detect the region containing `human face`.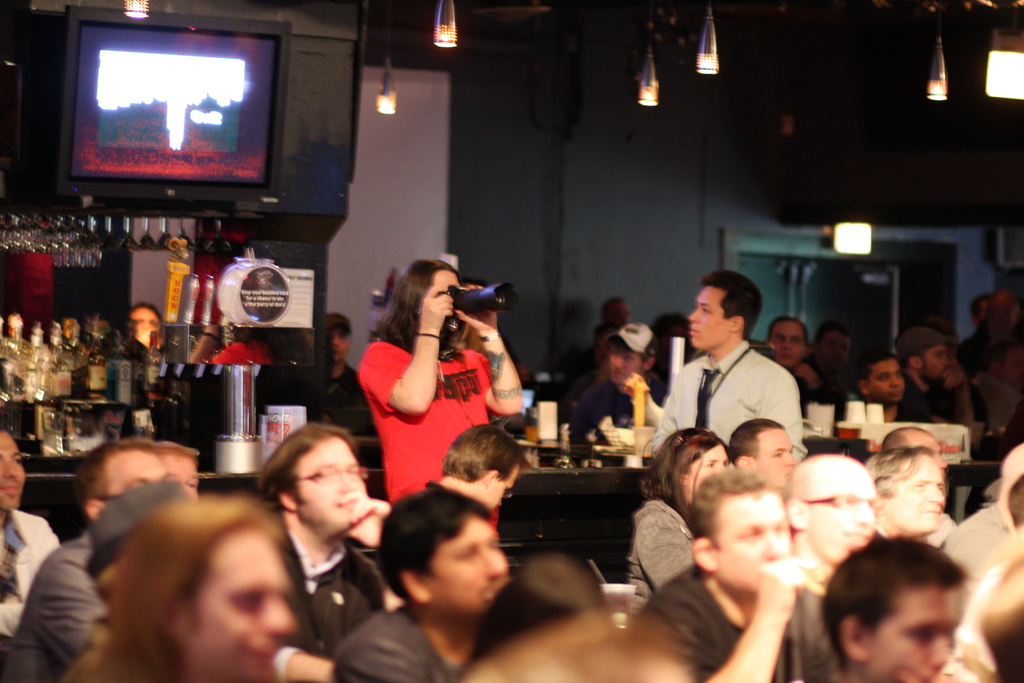
[x1=865, y1=588, x2=966, y2=682].
